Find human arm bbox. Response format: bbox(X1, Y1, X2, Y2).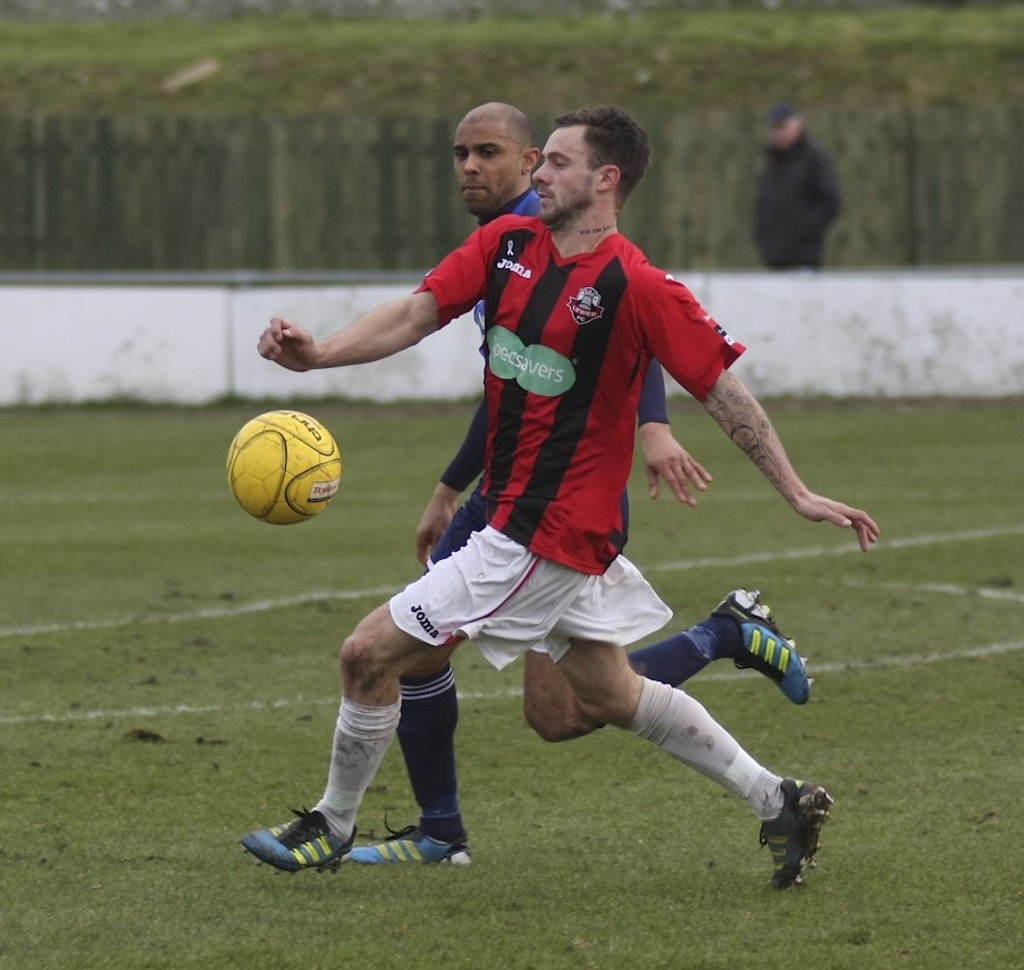
bbox(640, 348, 716, 507).
